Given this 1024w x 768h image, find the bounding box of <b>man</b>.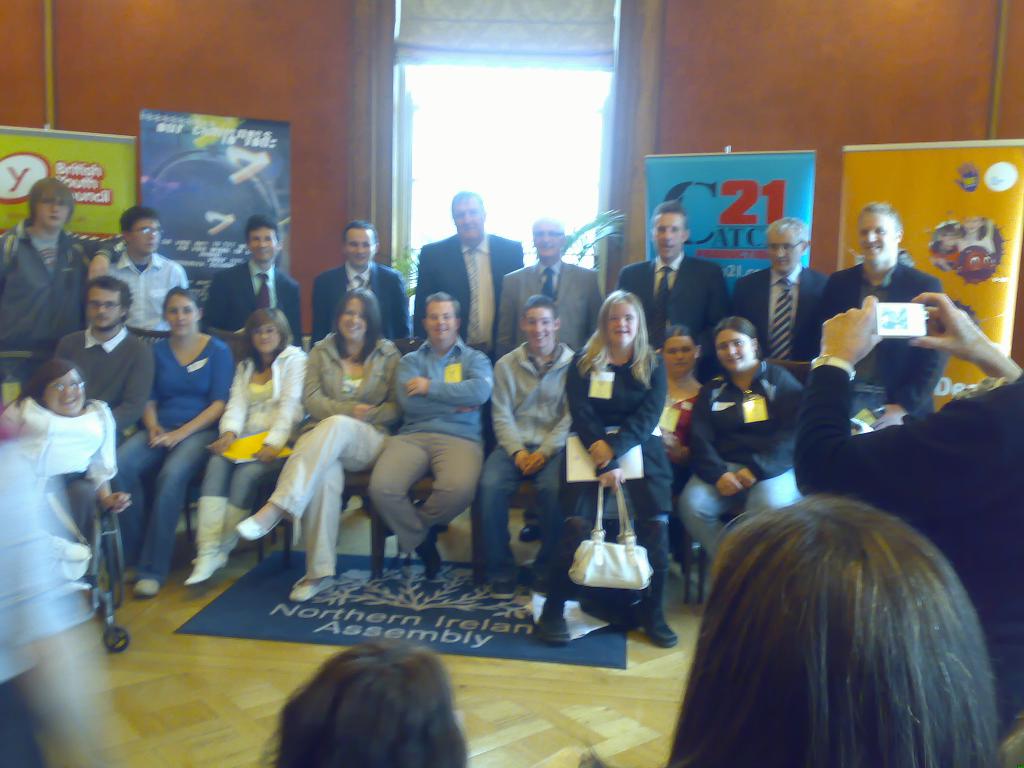
l=737, t=218, r=832, b=363.
